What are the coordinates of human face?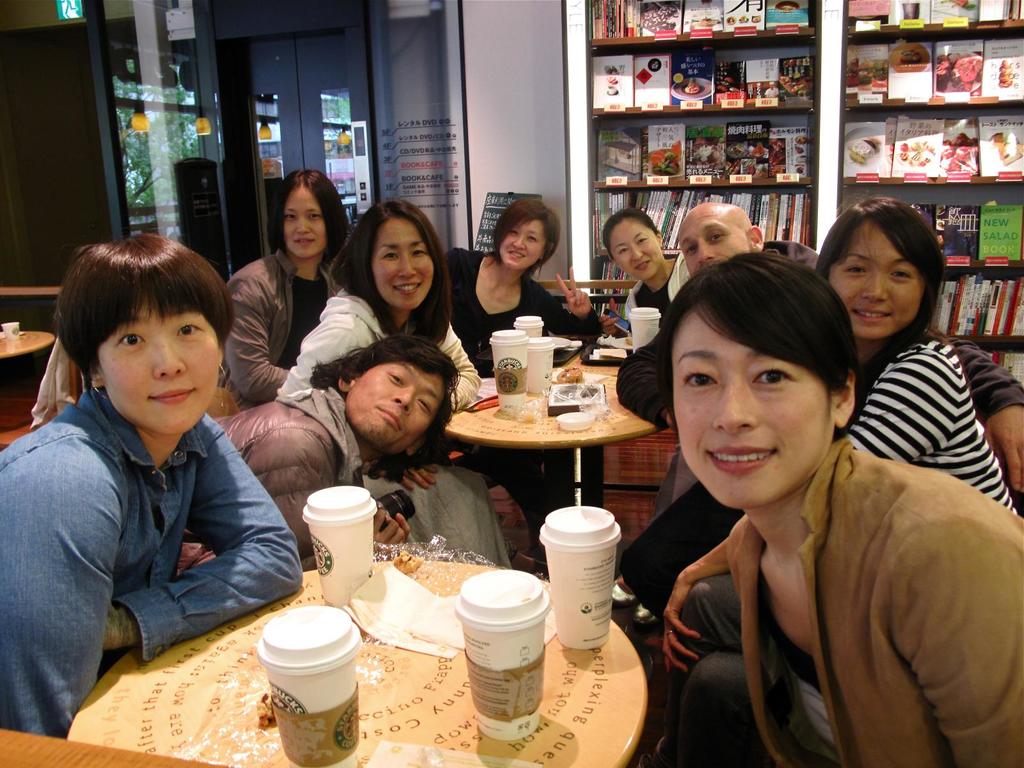
{"left": 678, "top": 208, "right": 753, "bottom": 277}.
